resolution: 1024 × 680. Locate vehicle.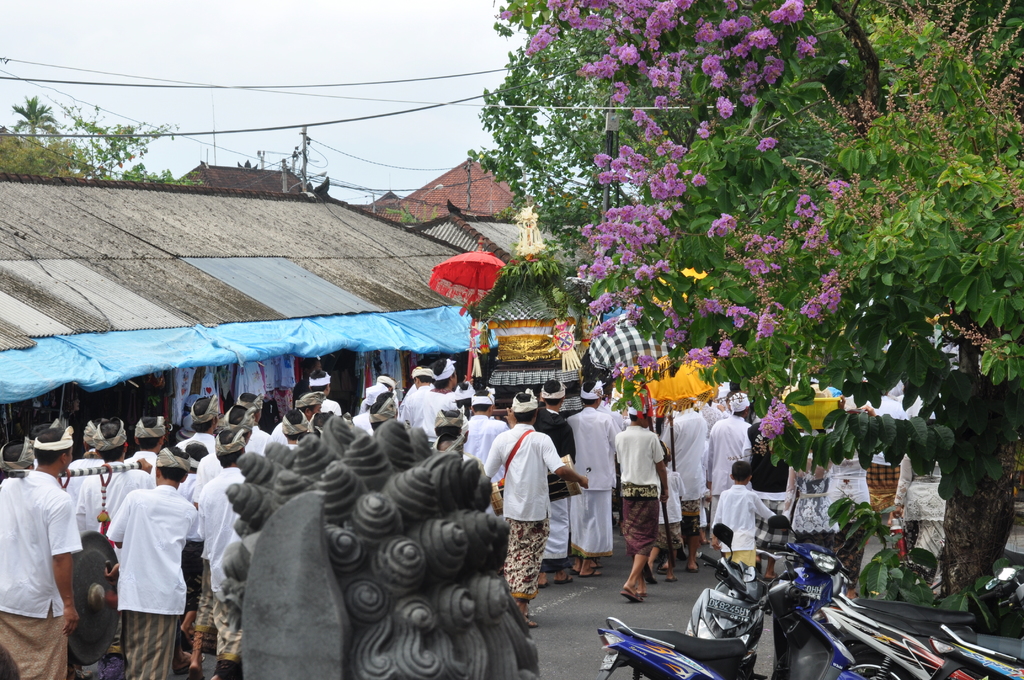
(left=820, top=599, right=1023, bottom=664).
